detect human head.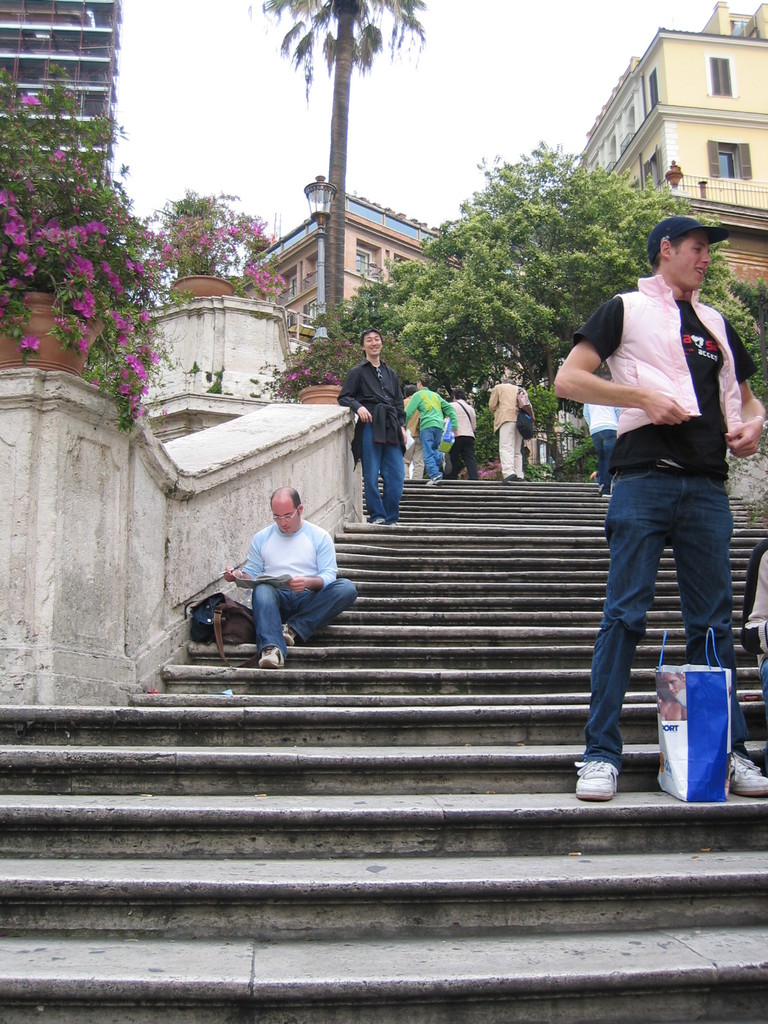
Detected at left=403, top=384, right=415, bottom=394.
